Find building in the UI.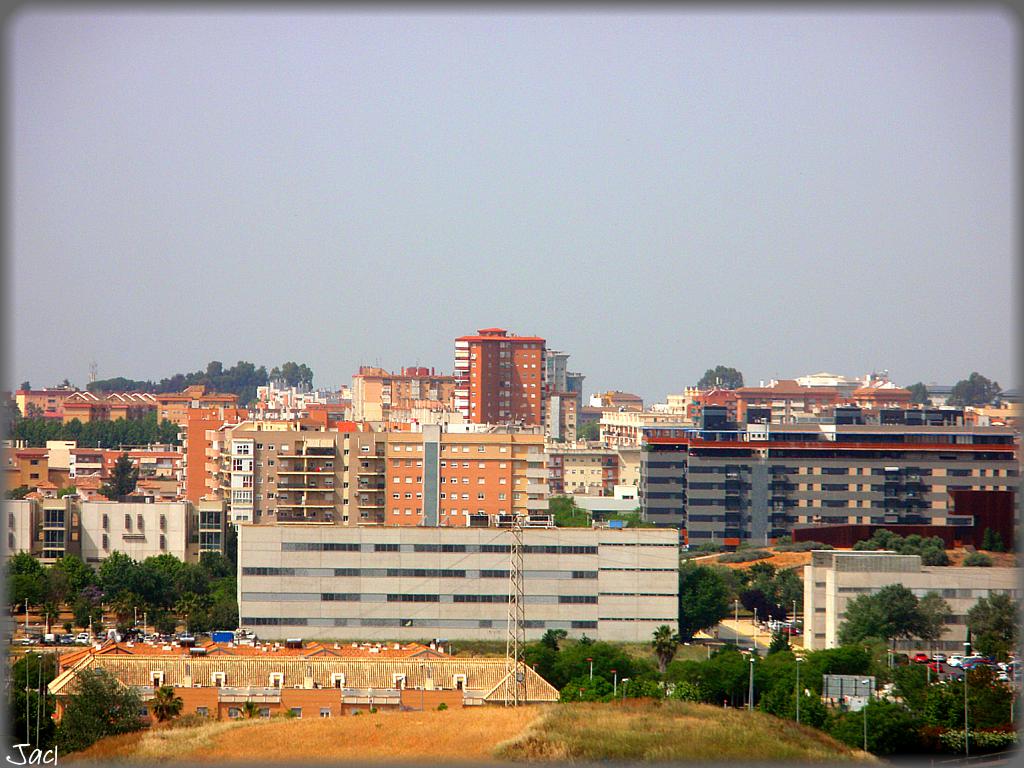
UI element at pyautogui.locateOnScreen(0, 502, 190, 568).
